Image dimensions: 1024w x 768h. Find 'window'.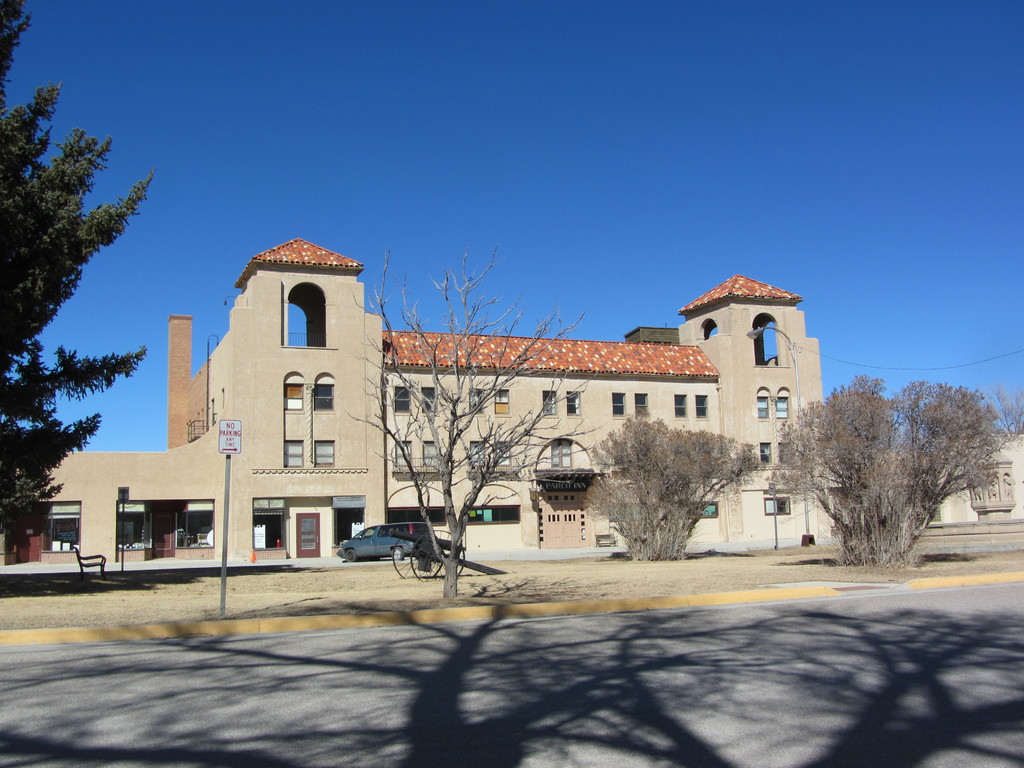
630:394:646:422.
